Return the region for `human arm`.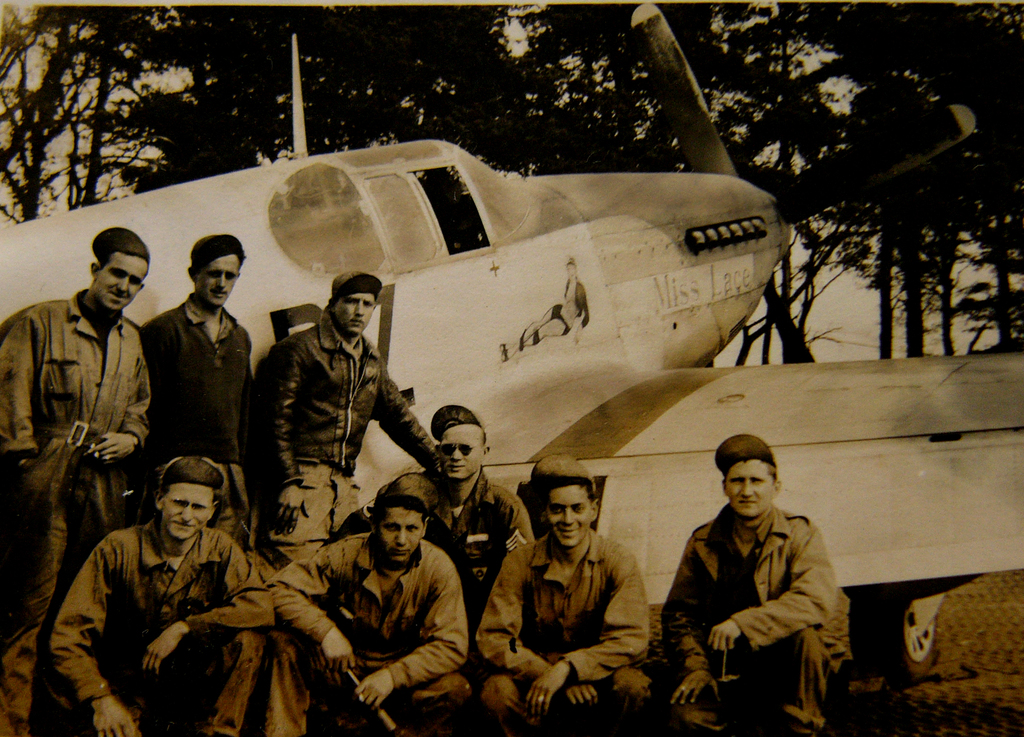
<region>141, 536, 276, 679</region>.
